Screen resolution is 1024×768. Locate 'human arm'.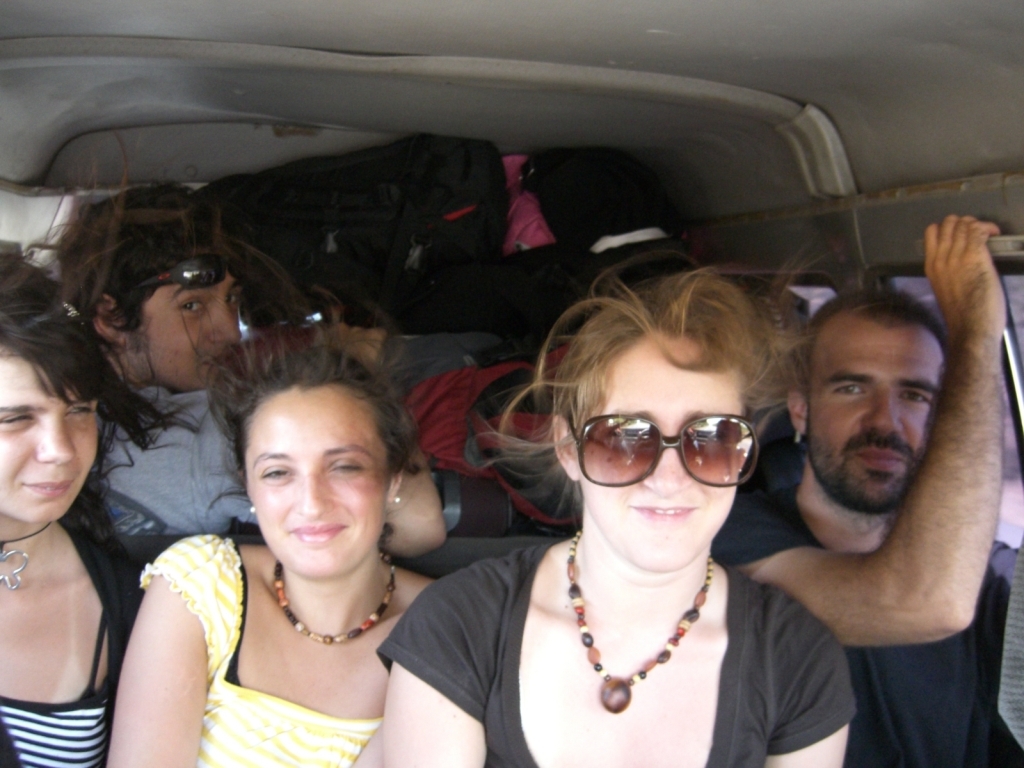
(left=374, top=584, right=487, bottom=767).
